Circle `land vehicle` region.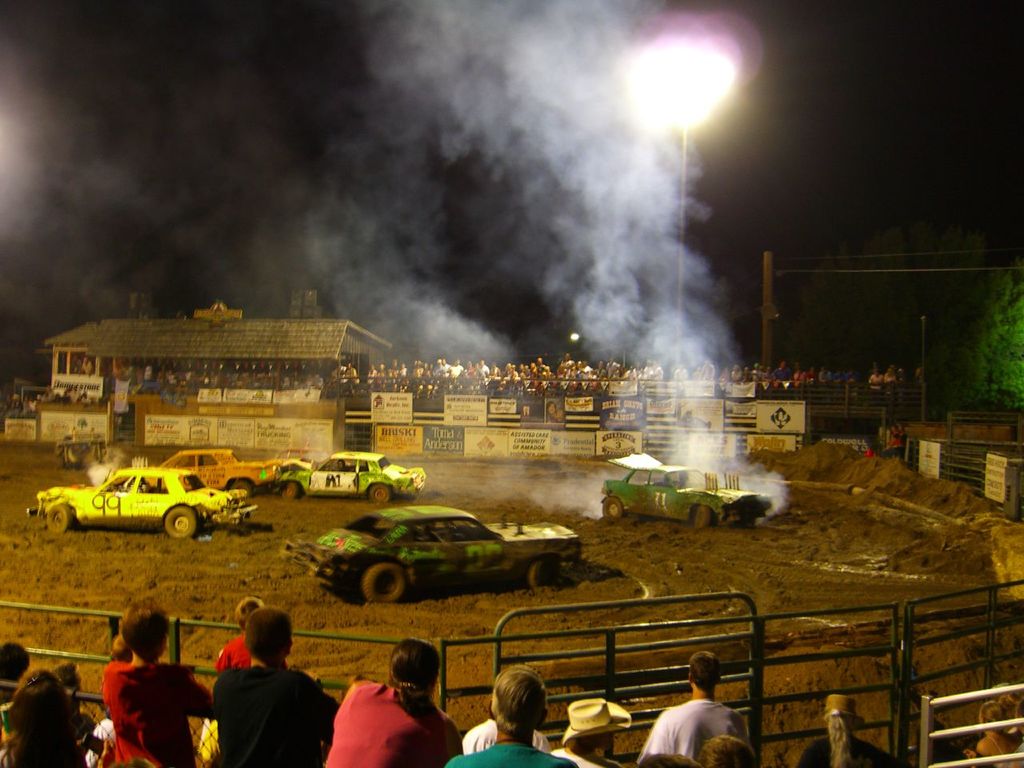
Region: [left=158, top=442, right=289, bottom=499].
